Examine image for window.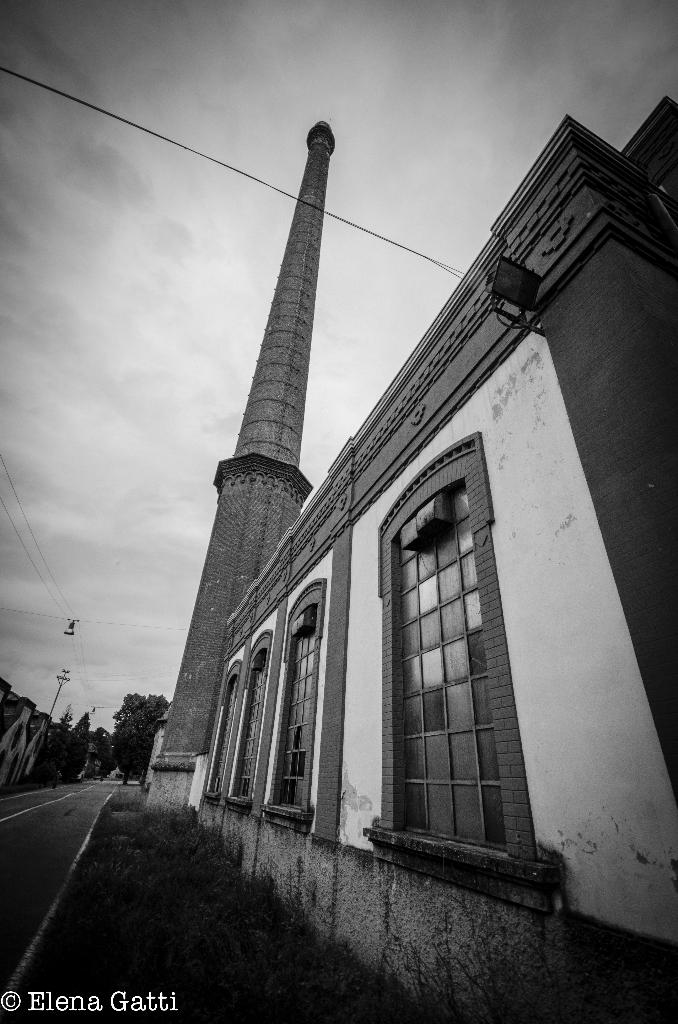
Examination result: BBox(228, 643, 266, 811).
